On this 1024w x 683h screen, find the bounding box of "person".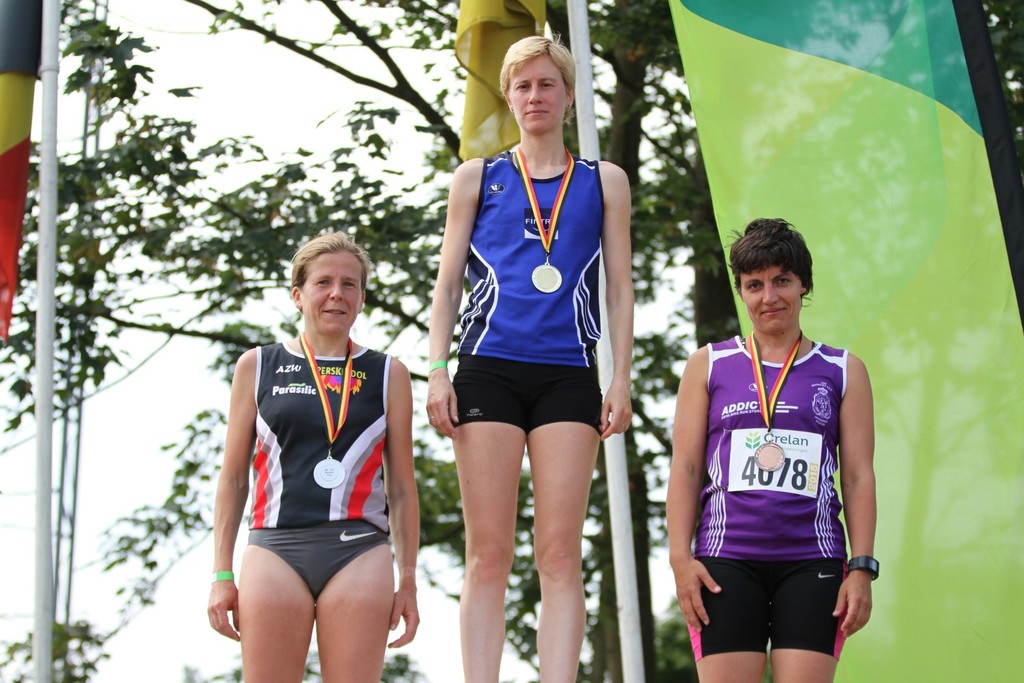
Bounding box: bbox=(203, 230, 423, 682).
